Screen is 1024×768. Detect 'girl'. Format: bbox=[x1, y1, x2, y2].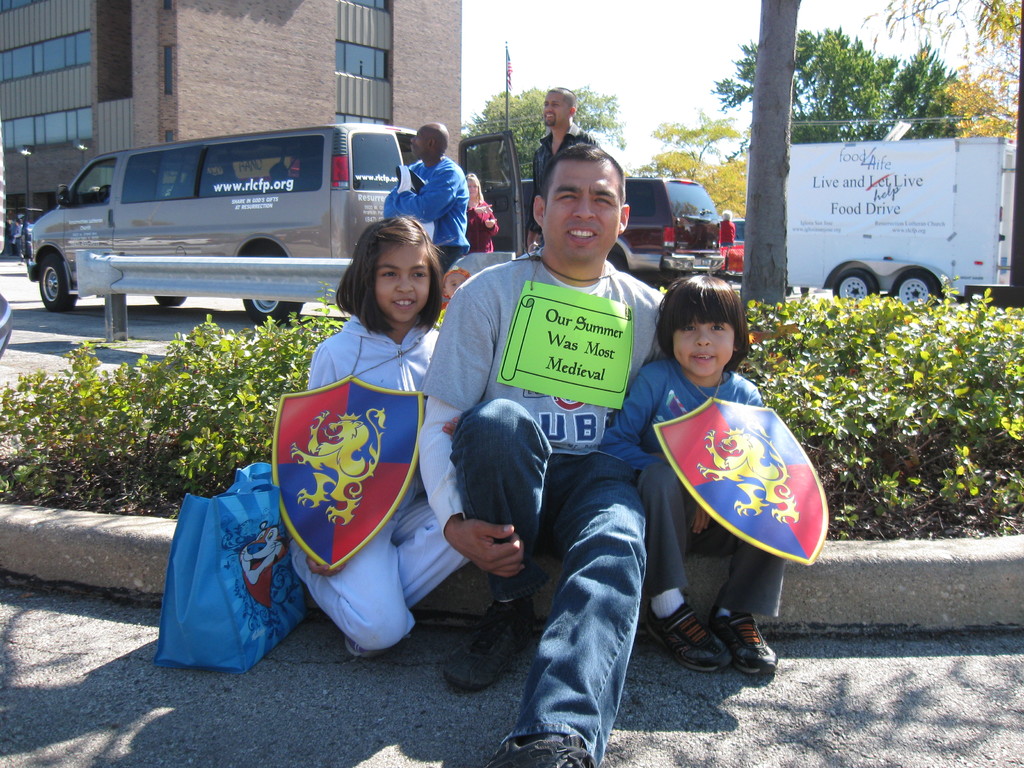
bbox=[463, 172, 500, 254].
